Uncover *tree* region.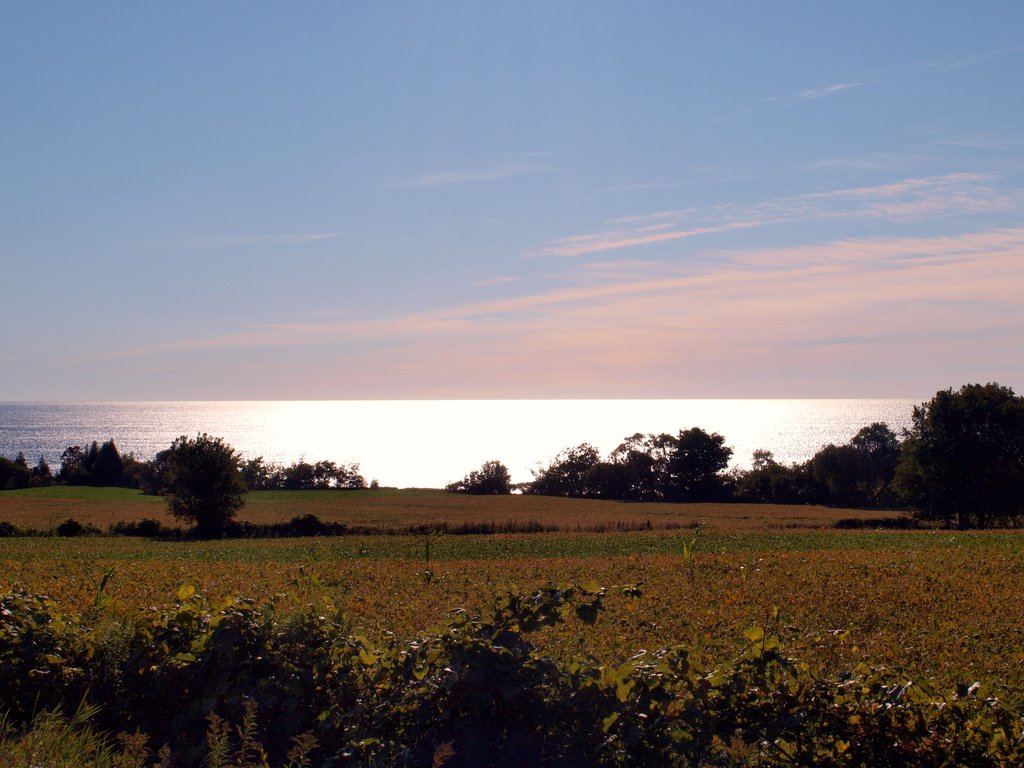
Uncovered: [left=0, top=589, right=105, bottom=767].
